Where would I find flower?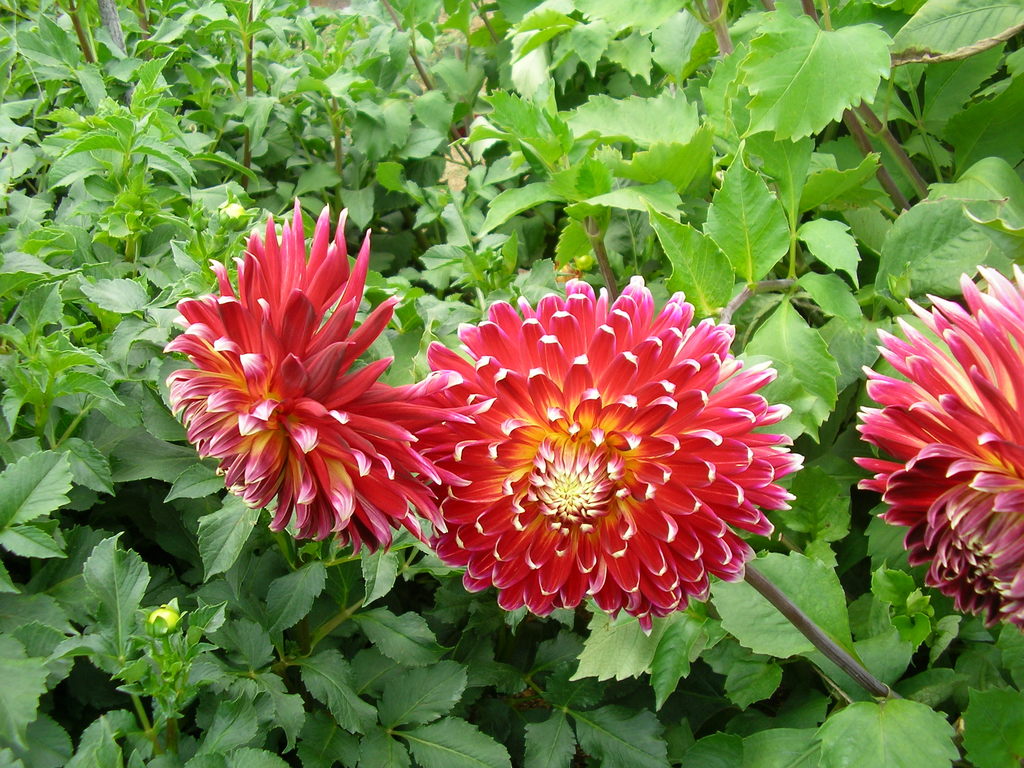
At 161,196,481,560.
